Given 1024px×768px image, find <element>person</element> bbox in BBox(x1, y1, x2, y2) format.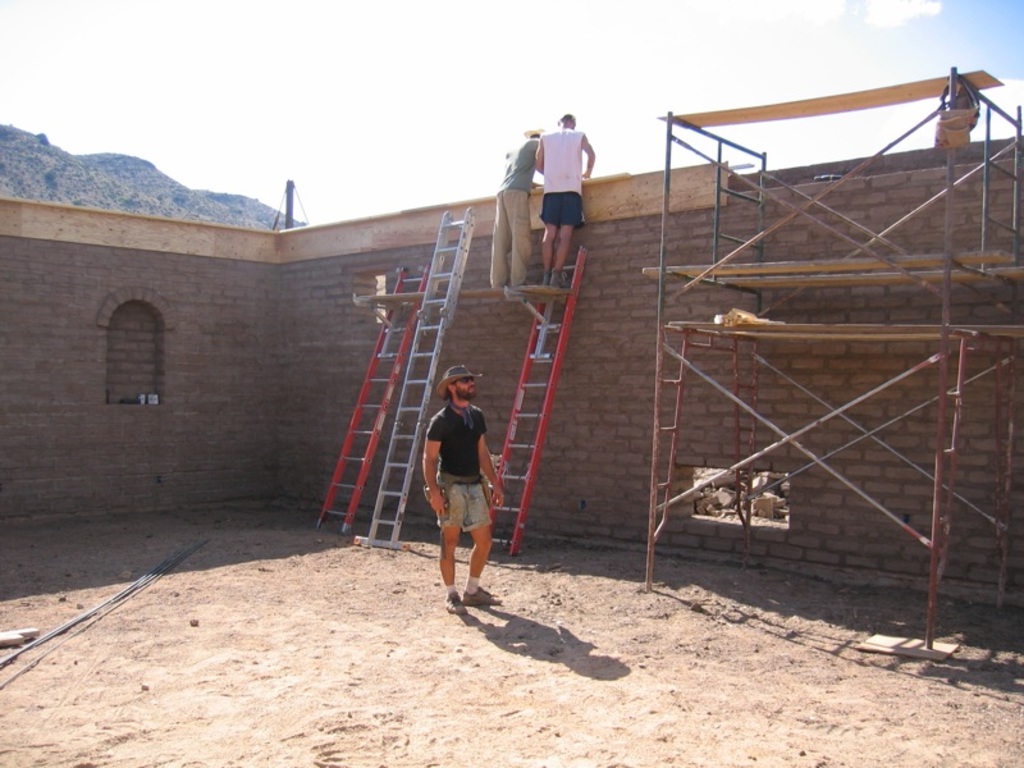
BBox(486, 123, 545, 287).
